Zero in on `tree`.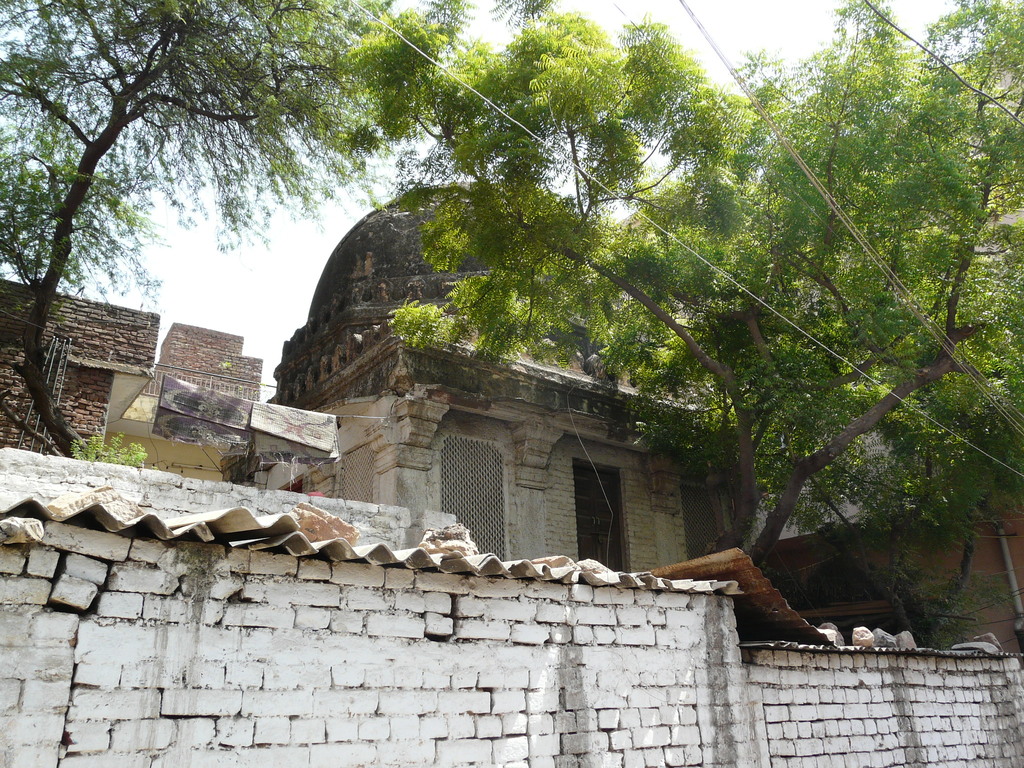
Zeroed in: 0/0/446/460.
